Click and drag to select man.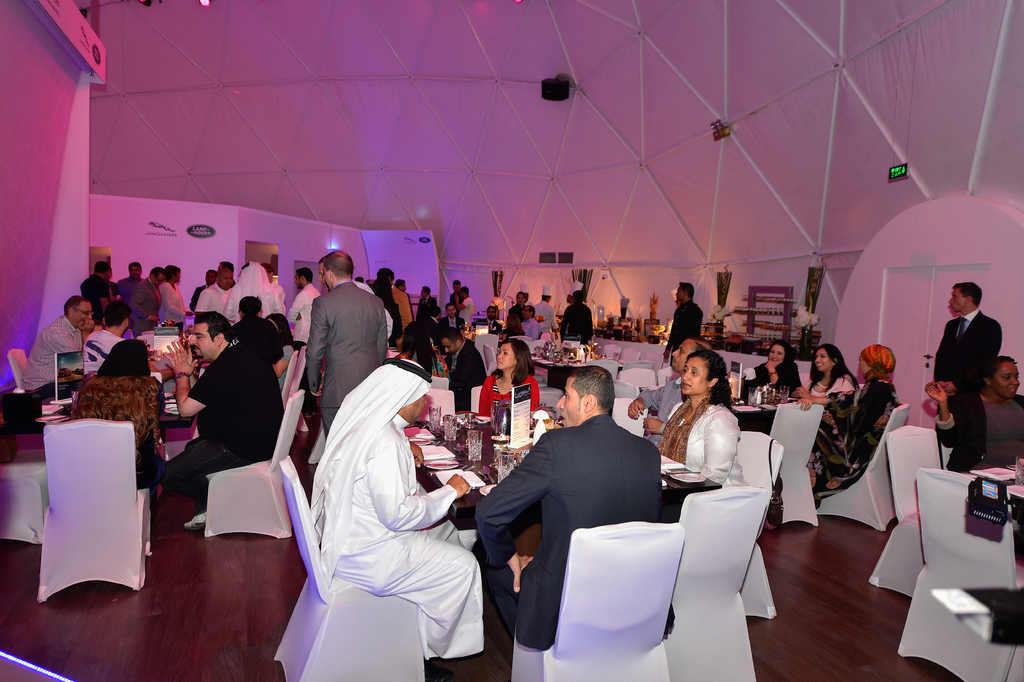
Selection: pyautogui.locateOnScreen(474, 360, 681, 645).
